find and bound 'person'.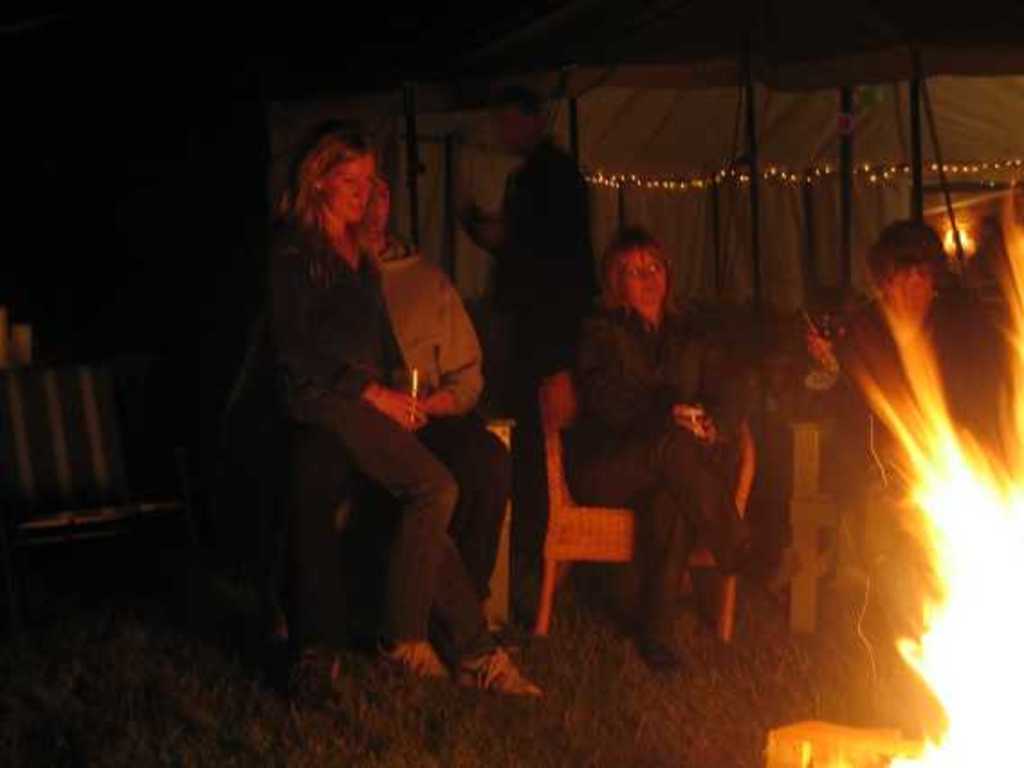
Bound: bbox(451, 87, 600, 370).
